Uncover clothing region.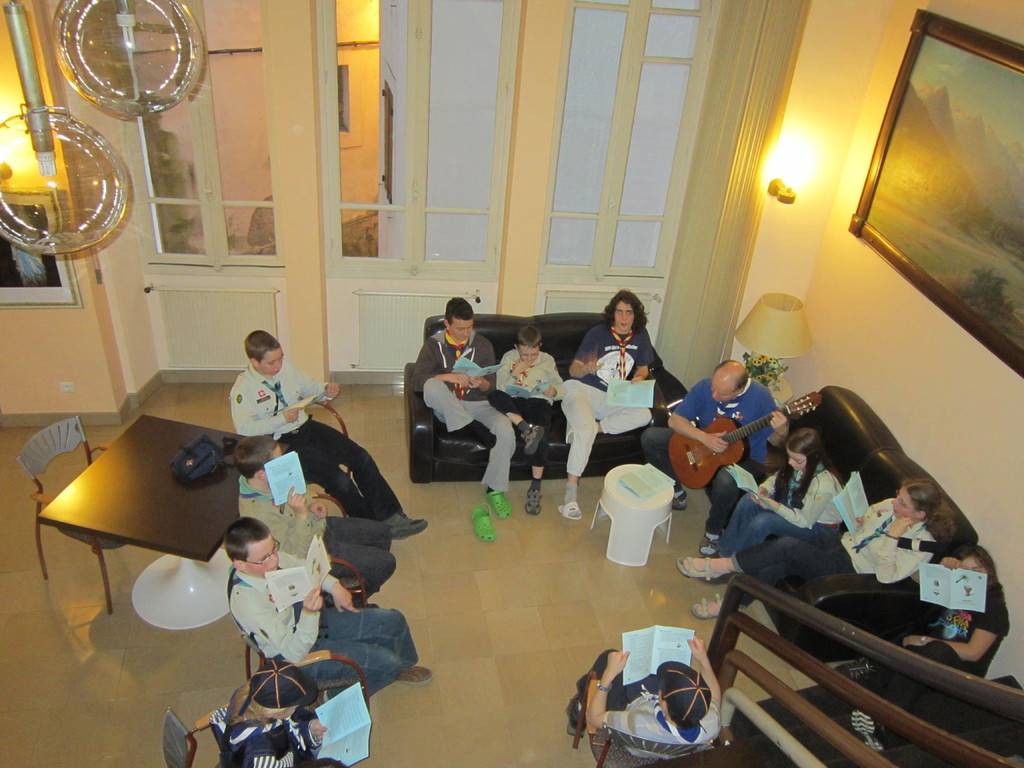
Uncovered: [x1=844, y1=573, x2=1014, y2=673].
